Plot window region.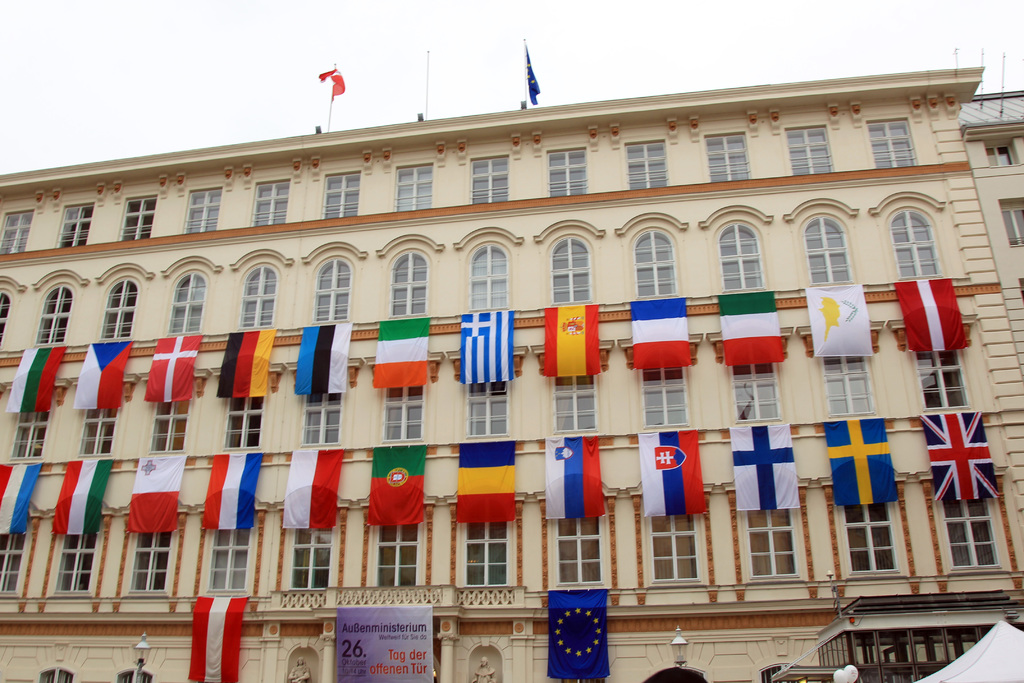
Plotted at detection(469, 239, 518, 310).
